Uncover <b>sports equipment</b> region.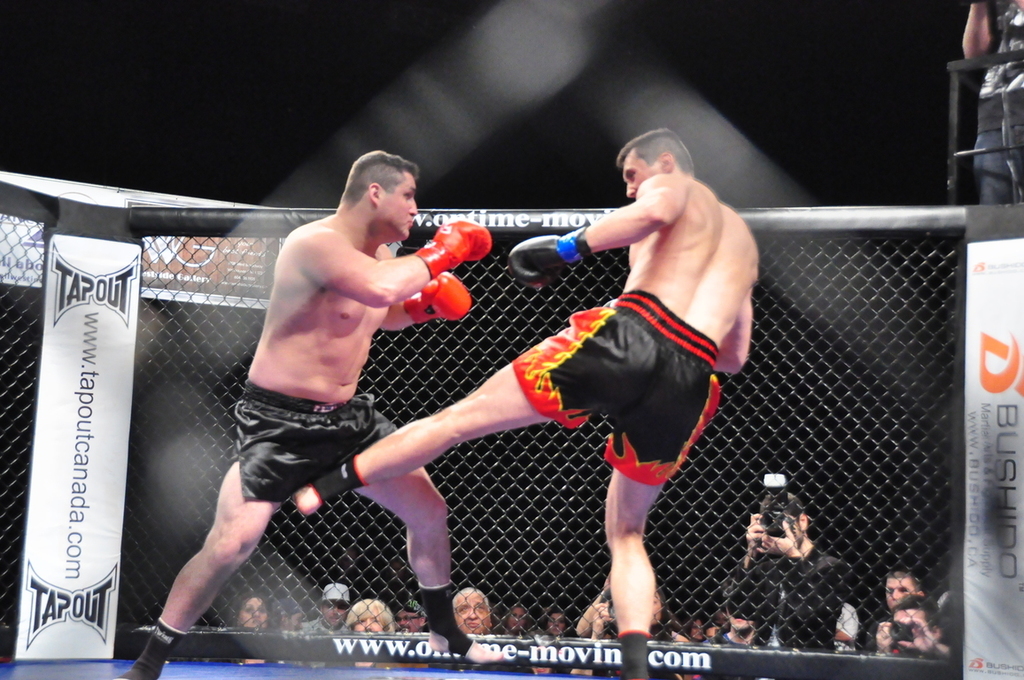
Uncovered: 502, 223, 593, 287.
